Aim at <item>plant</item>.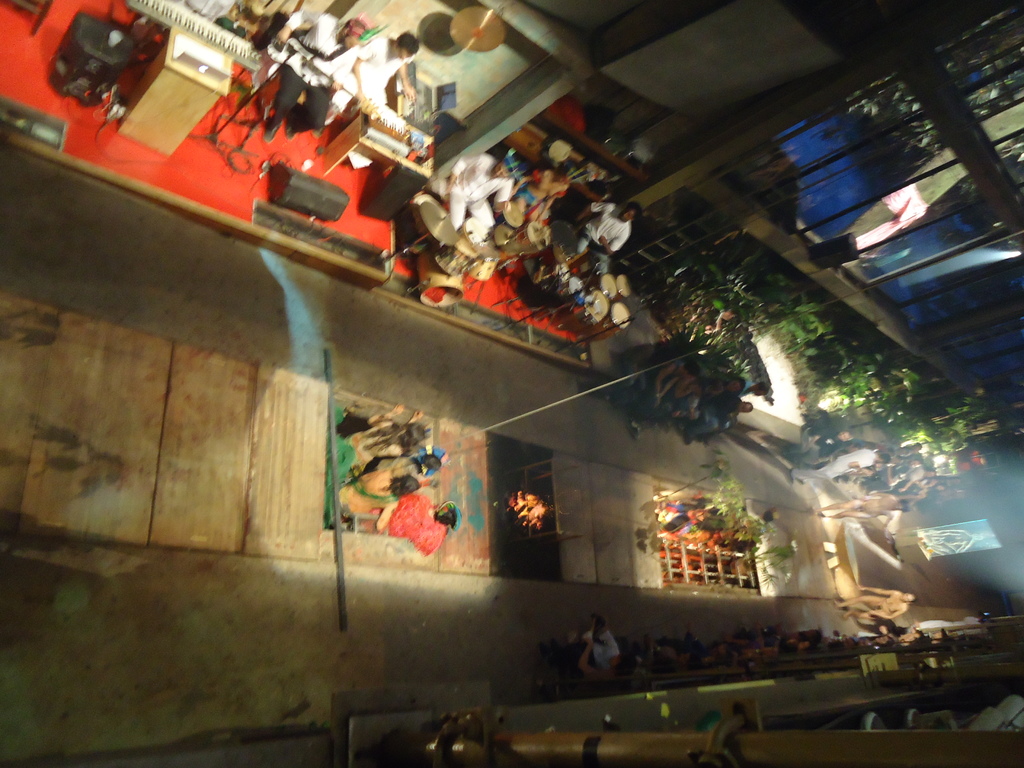
Aimed at (x1=861, y1=360, x2=935, y2=446).
